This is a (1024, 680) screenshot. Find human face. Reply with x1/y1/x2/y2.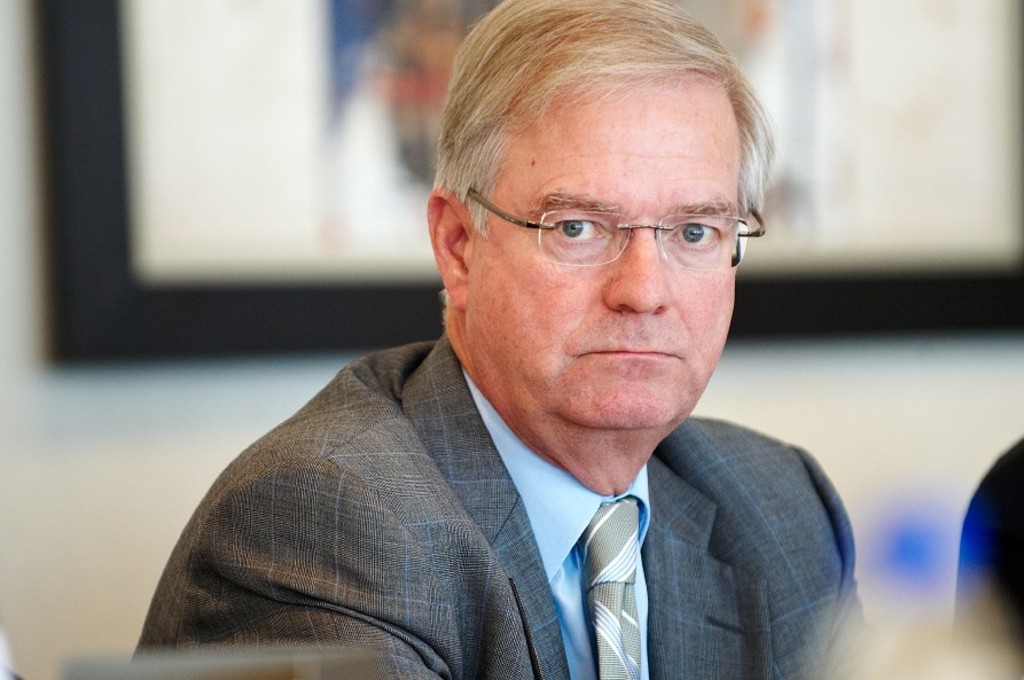
455/24/763/428.
